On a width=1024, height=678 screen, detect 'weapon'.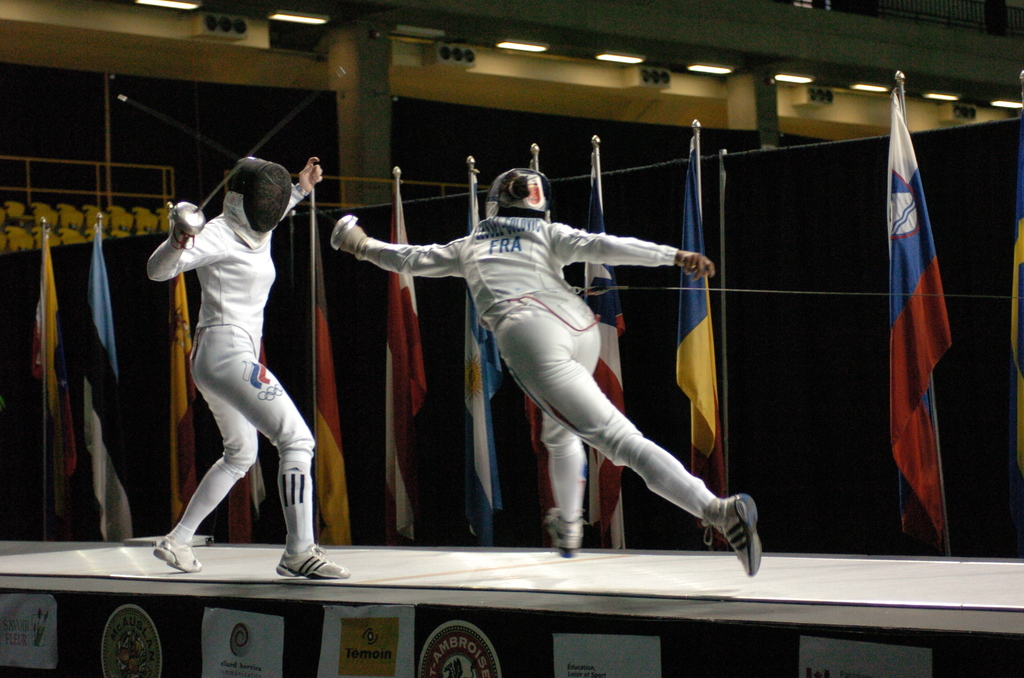
(131, 96, 360, 254).
